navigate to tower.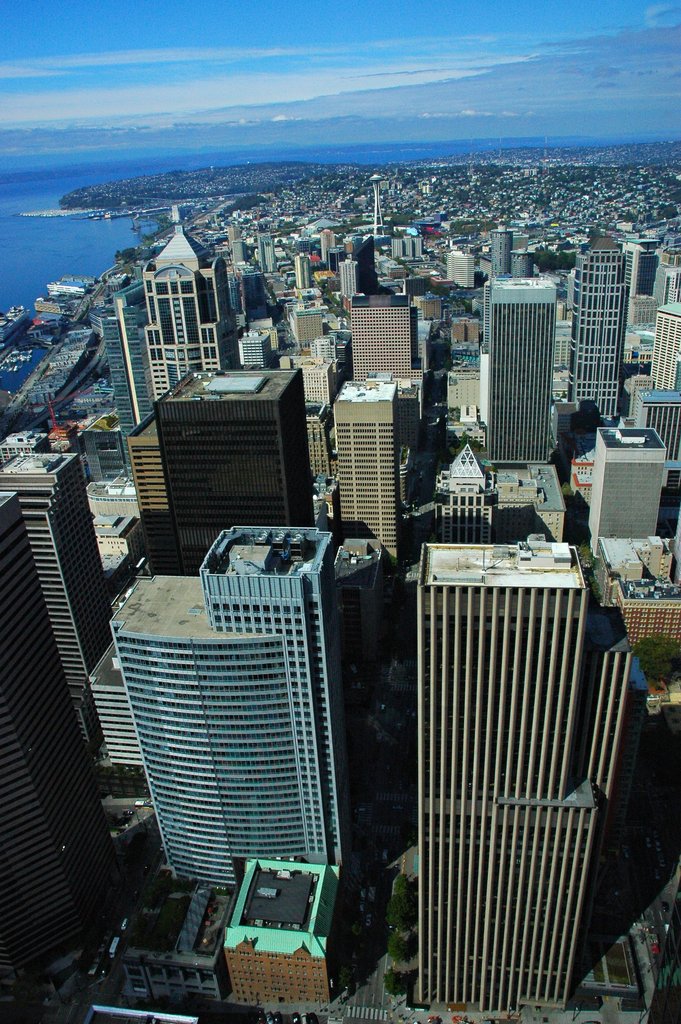
Navigation target: (x1=511, y1=250, x2=530, y2=275).
